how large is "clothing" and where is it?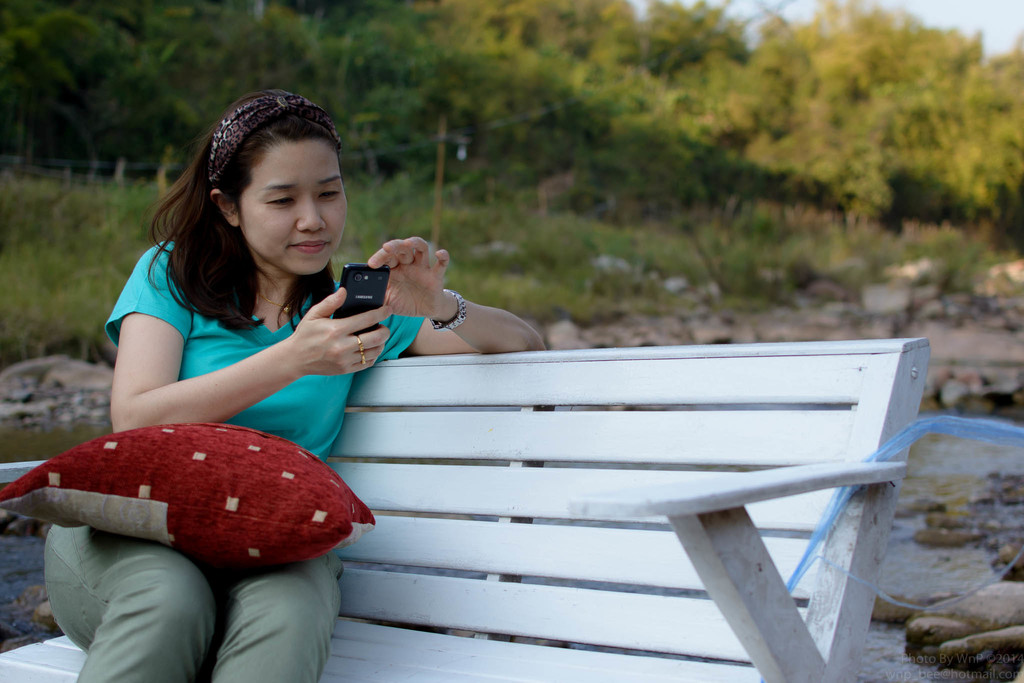
Bounding box: 32/223/436/682.
